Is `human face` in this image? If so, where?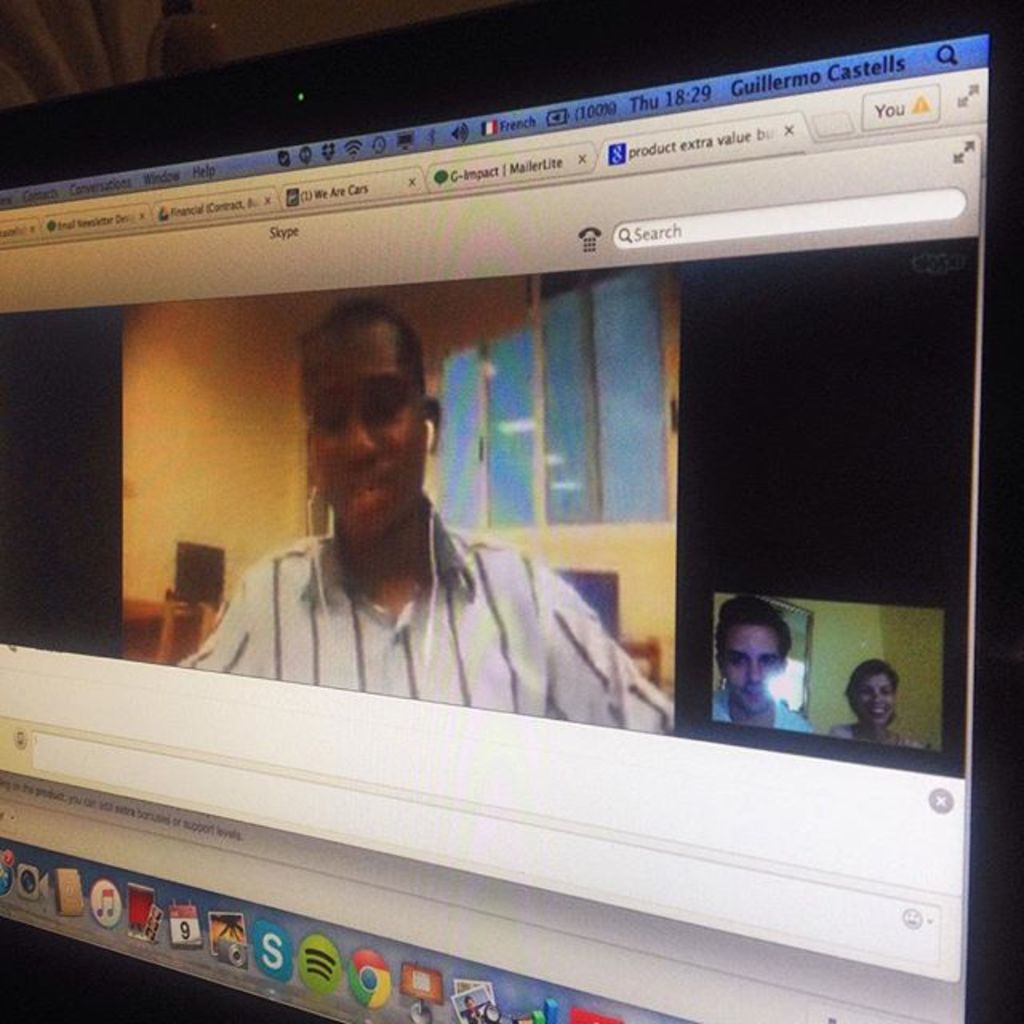
Yes, at x1=851, y1=664, x2=890, y2=718.
